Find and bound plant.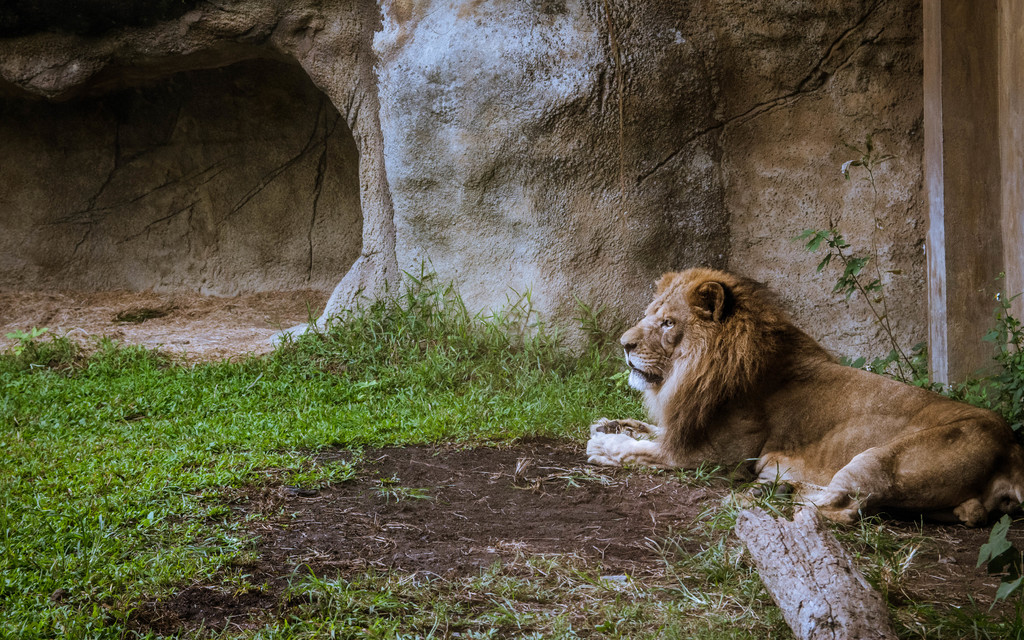
Bound: <region>964, 508, 1023, 618</region>.
